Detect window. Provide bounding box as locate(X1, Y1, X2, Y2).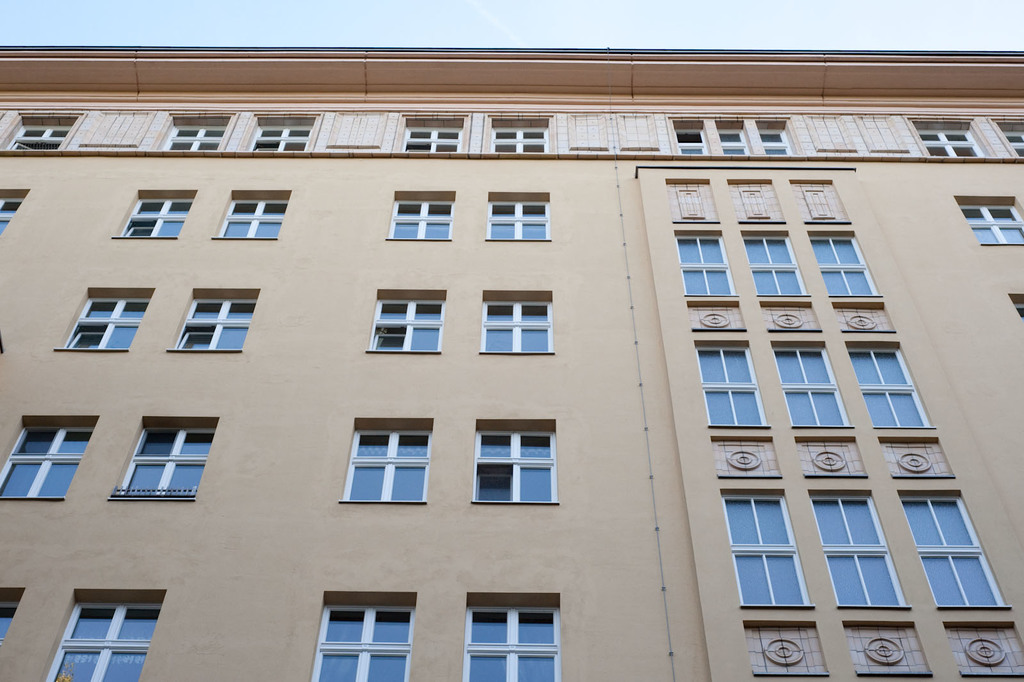
locate(483, 199, 550, 246).
